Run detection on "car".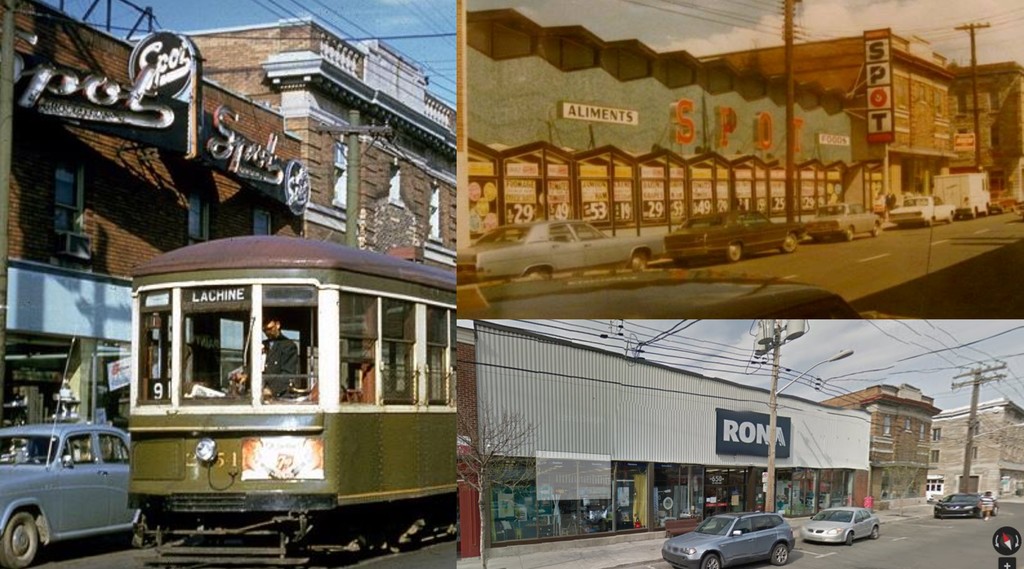
Result: bbox(660, 508, 799, 568).
